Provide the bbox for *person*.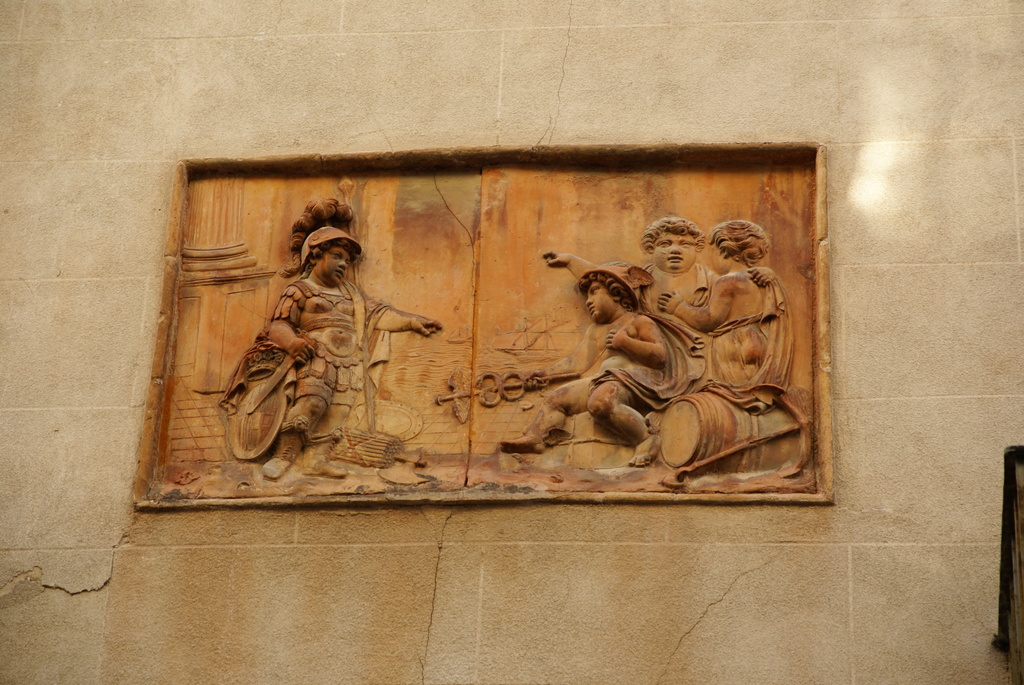
left=218, top=214, right=432, bottom=496.
